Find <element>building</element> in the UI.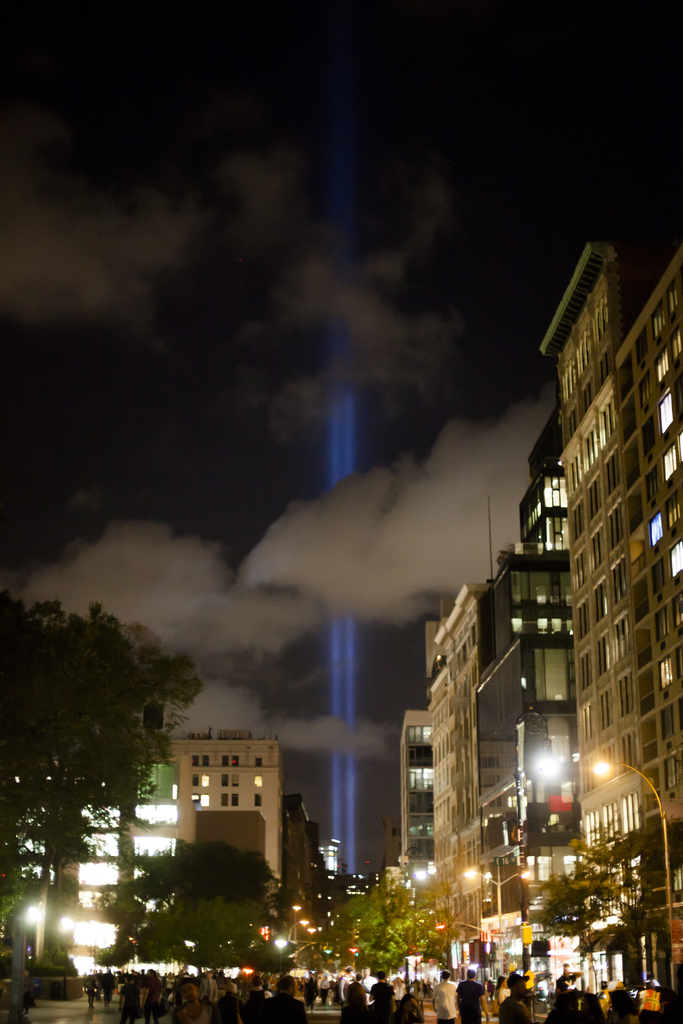
UI element at BBox(8, 764, 190, 979).
